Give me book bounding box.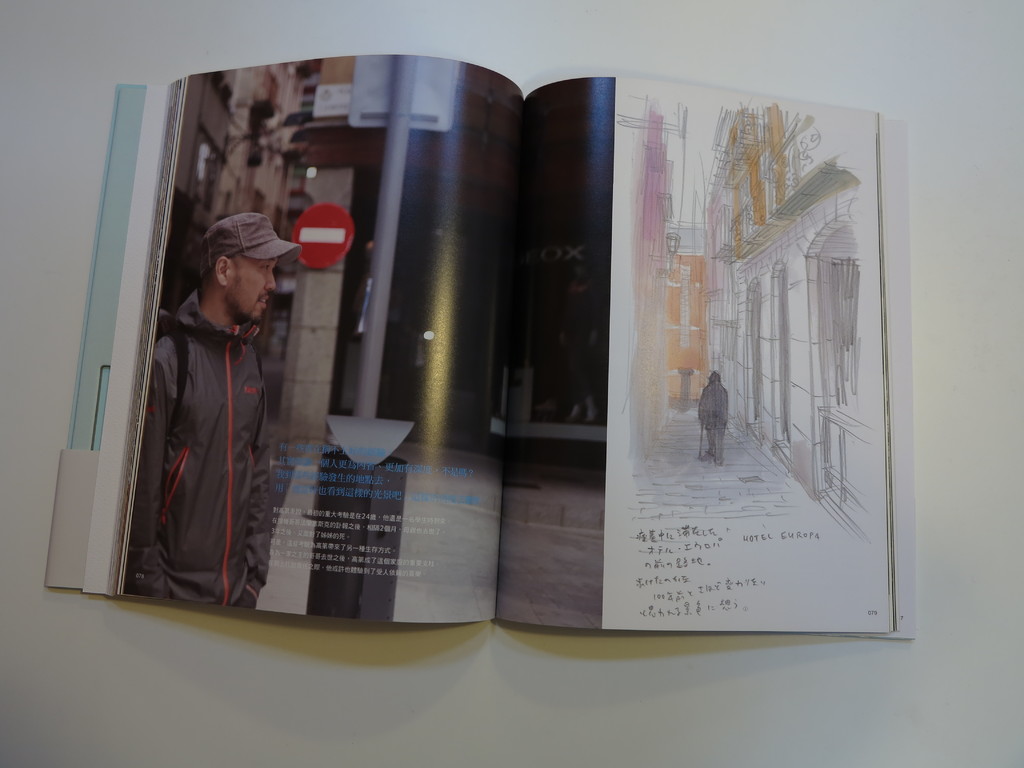
45:51:911:648.
